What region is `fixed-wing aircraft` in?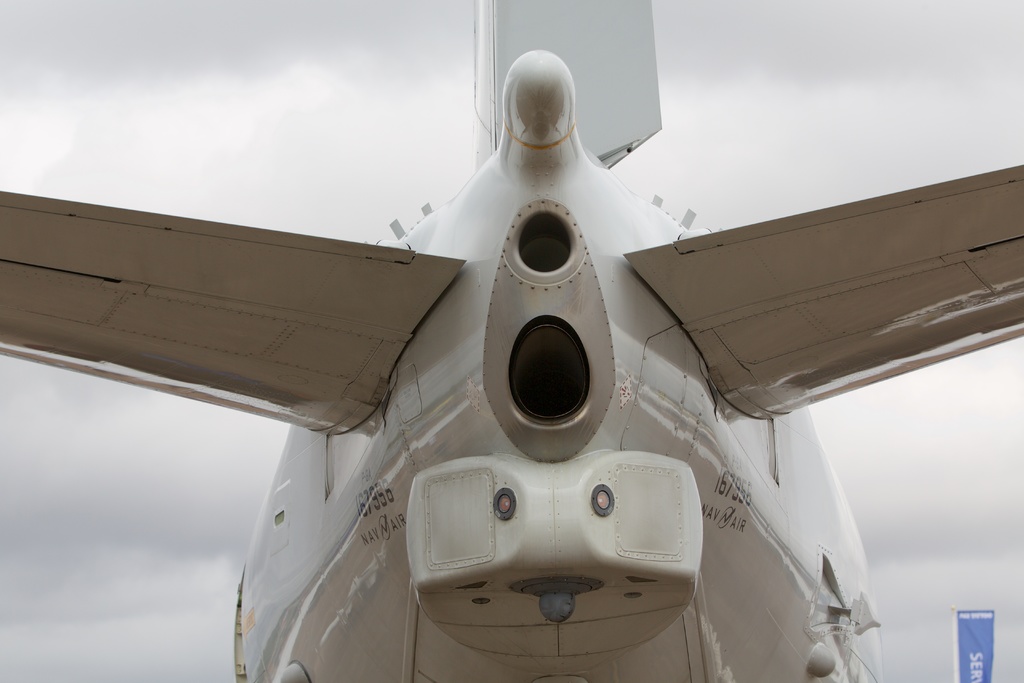
{"x1": 0, "y1": 0, "x2": 1023, "y2": 682}.
